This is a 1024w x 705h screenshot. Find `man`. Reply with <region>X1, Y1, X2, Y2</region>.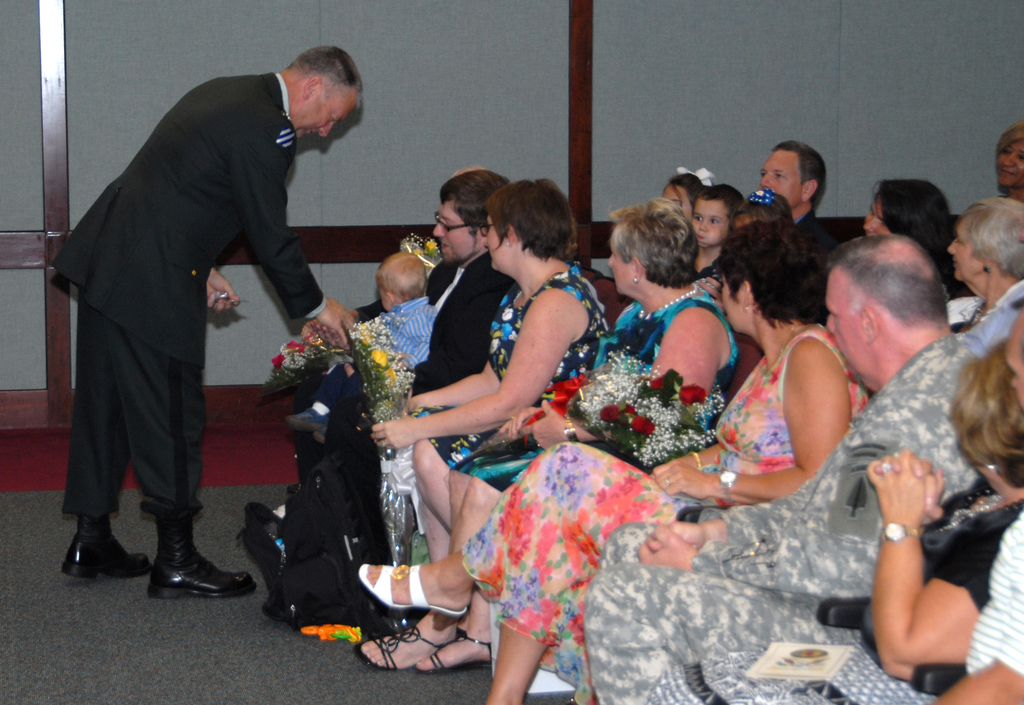
<region>758, 141, 829, 255</region>.
